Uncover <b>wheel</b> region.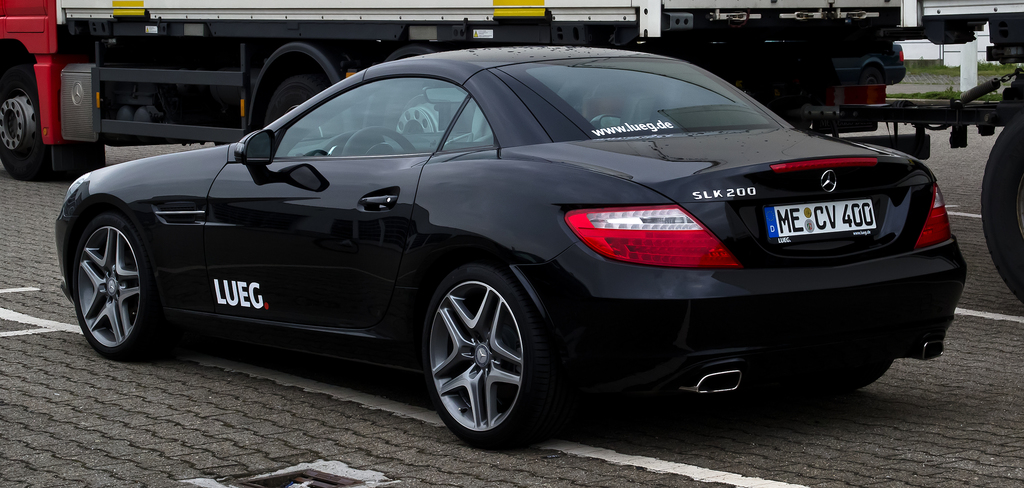
Uncovered: <bbox>982, 107, 1023, 304</bbox>.
